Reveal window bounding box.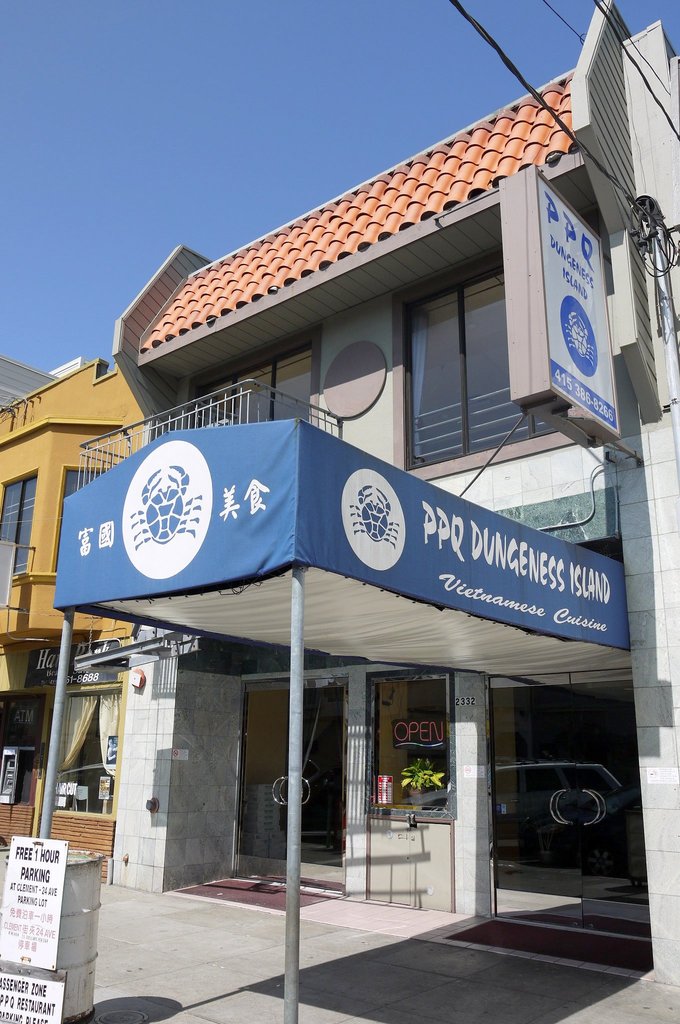
Revealed: x1=367, y1=675, x2=451, y2=823.
